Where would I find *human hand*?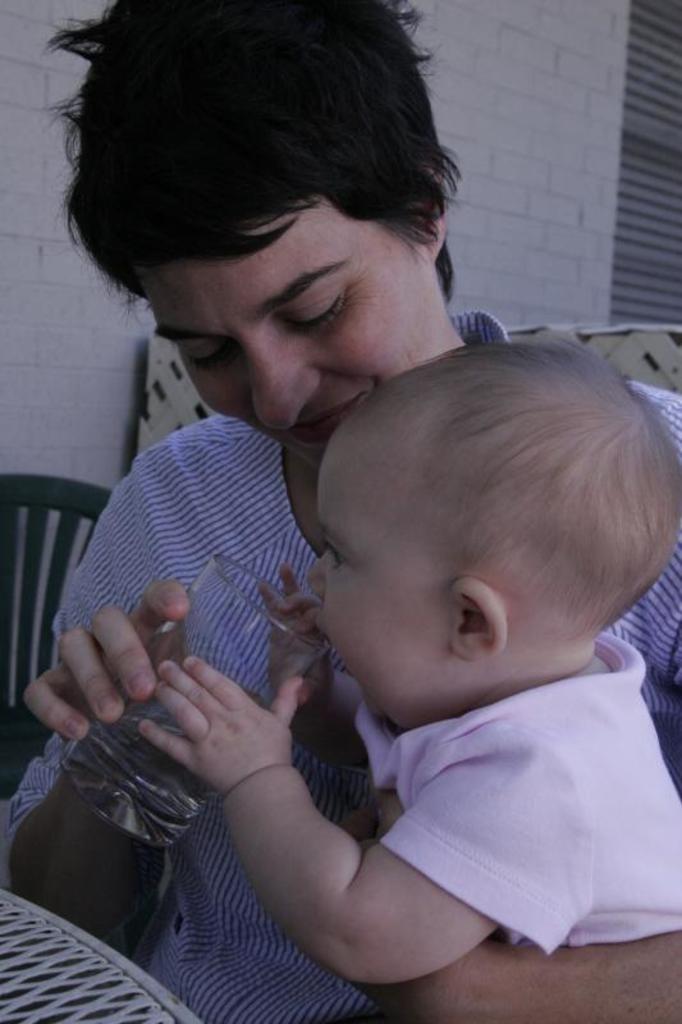
At rect(338, 785, 476, 1023).
